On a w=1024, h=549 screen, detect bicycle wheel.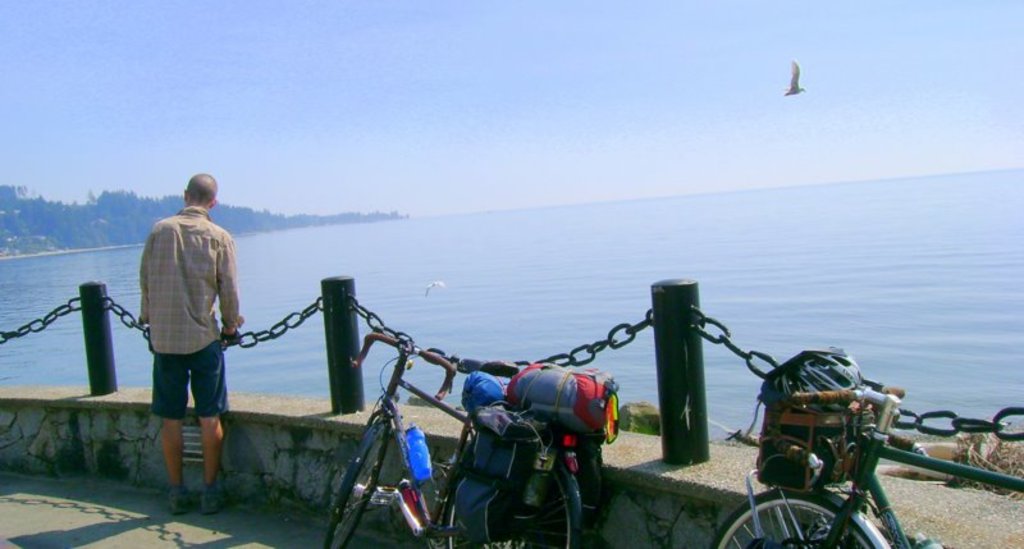
crop(444, 457, 581, 548).
